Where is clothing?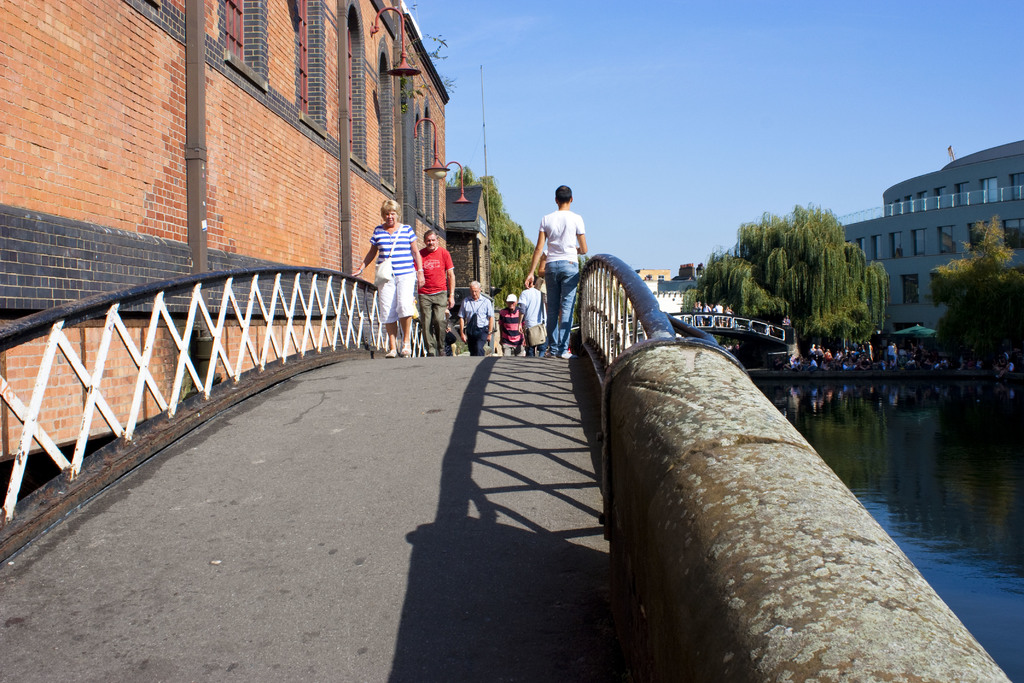
select_region(367, 203, 427, 337).
